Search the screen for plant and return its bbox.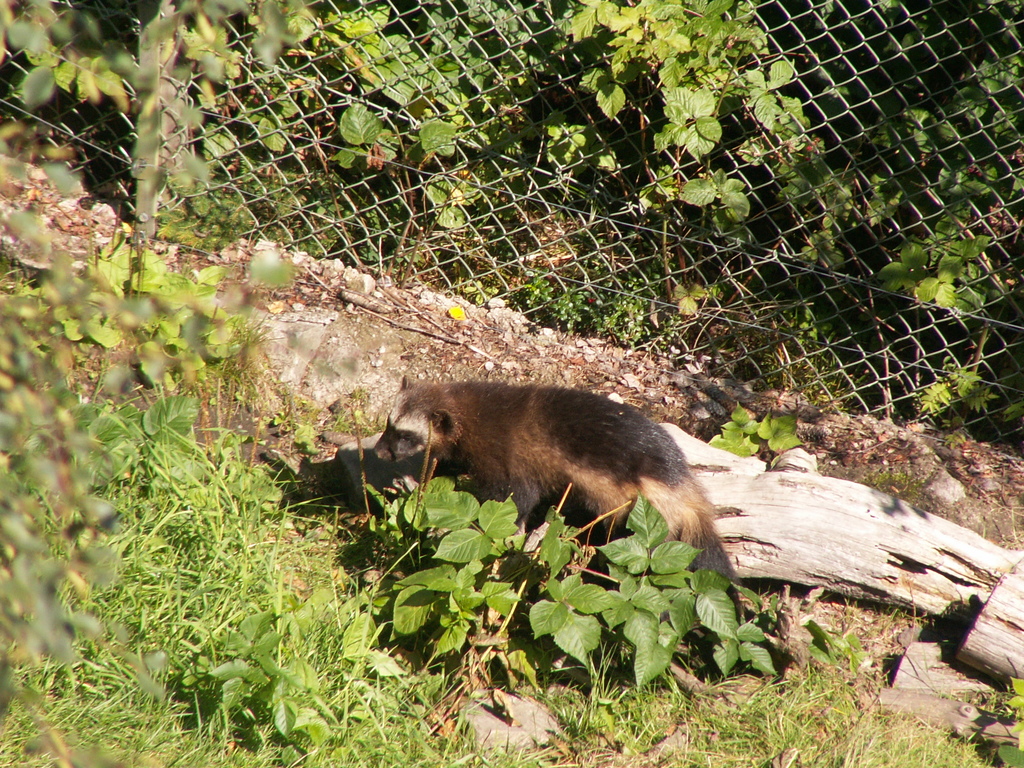
Found: crop(0, 0, 209, 229).
